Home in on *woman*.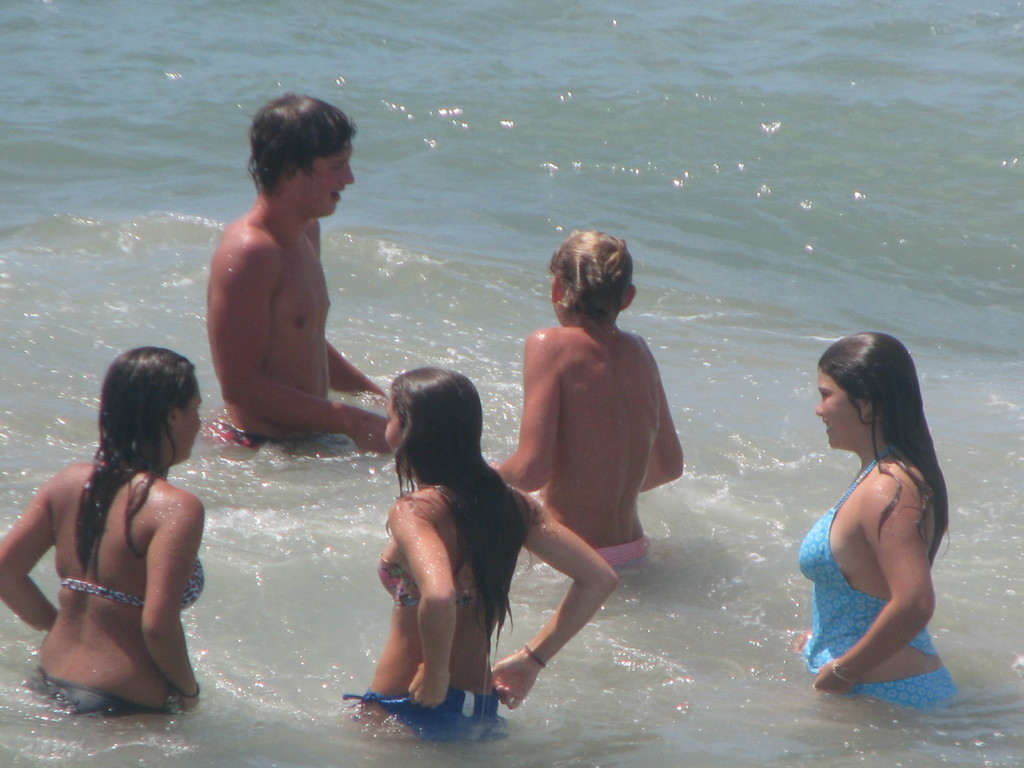
Homed in at rect(341, 361, 620, 749).
